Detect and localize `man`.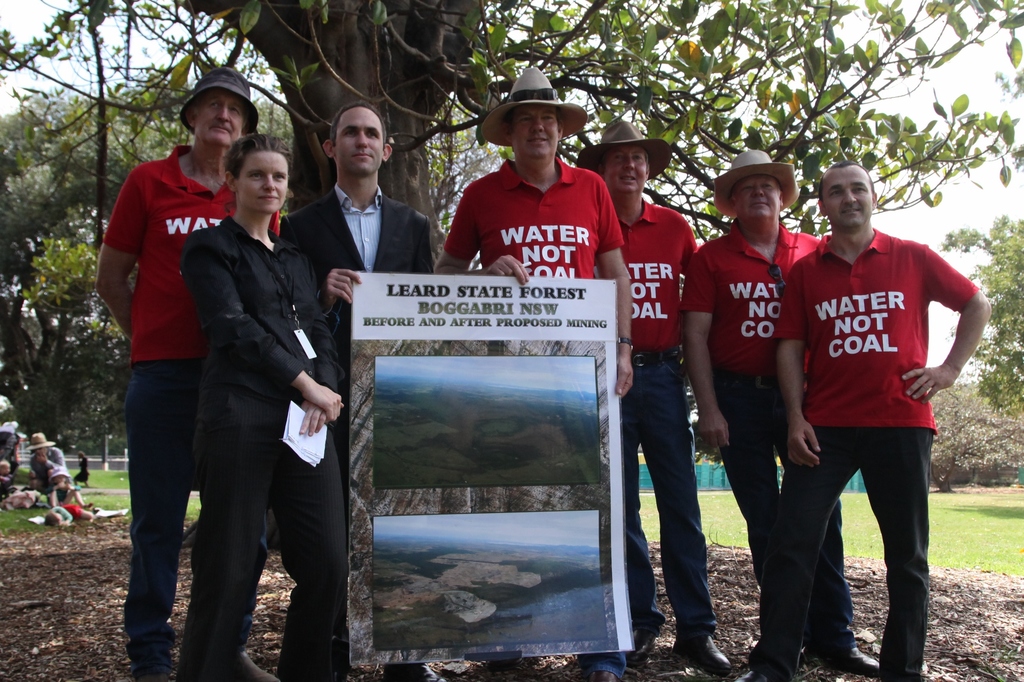
Localized at <box>685,149,884,681</box>.
